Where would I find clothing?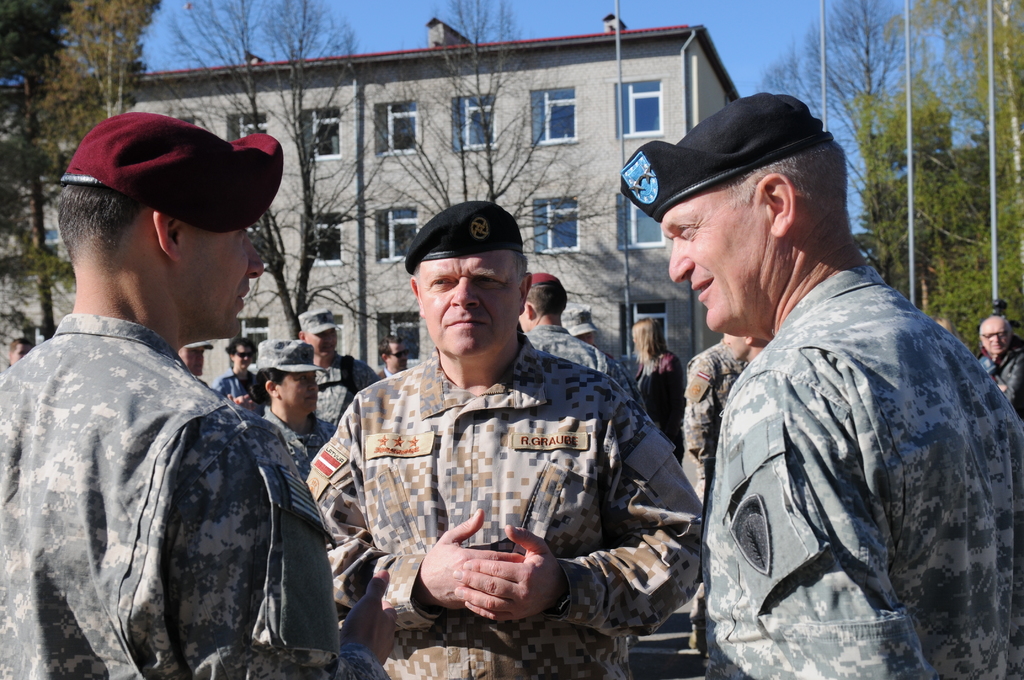
At {"x1": 680, "y1": 343, "x2": 746, "y2": 496}.
